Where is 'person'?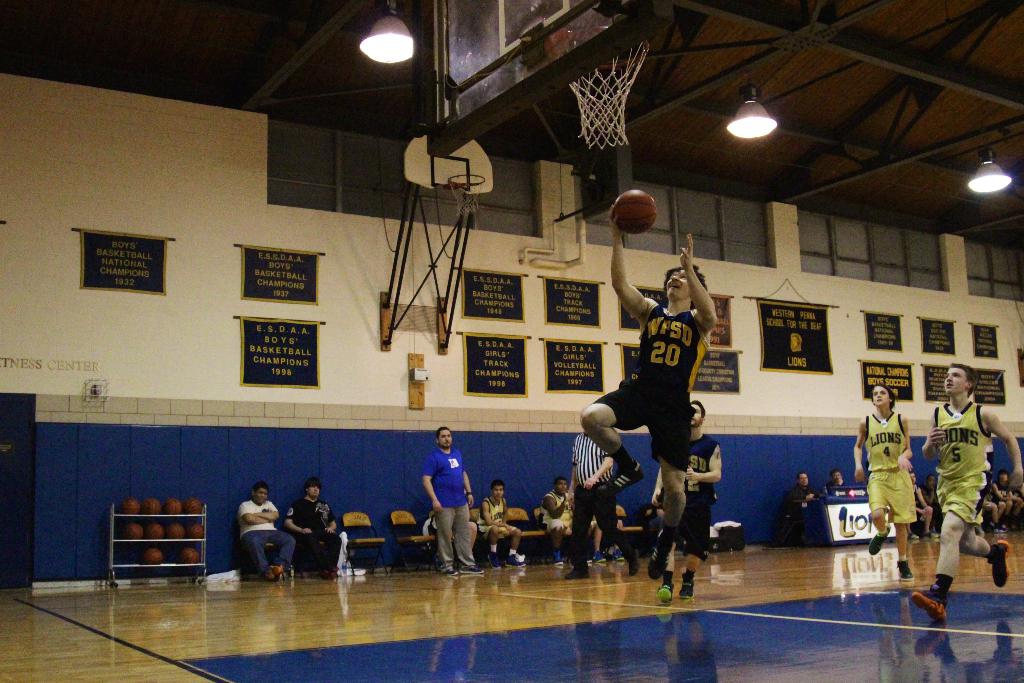
850 386 914 577.
